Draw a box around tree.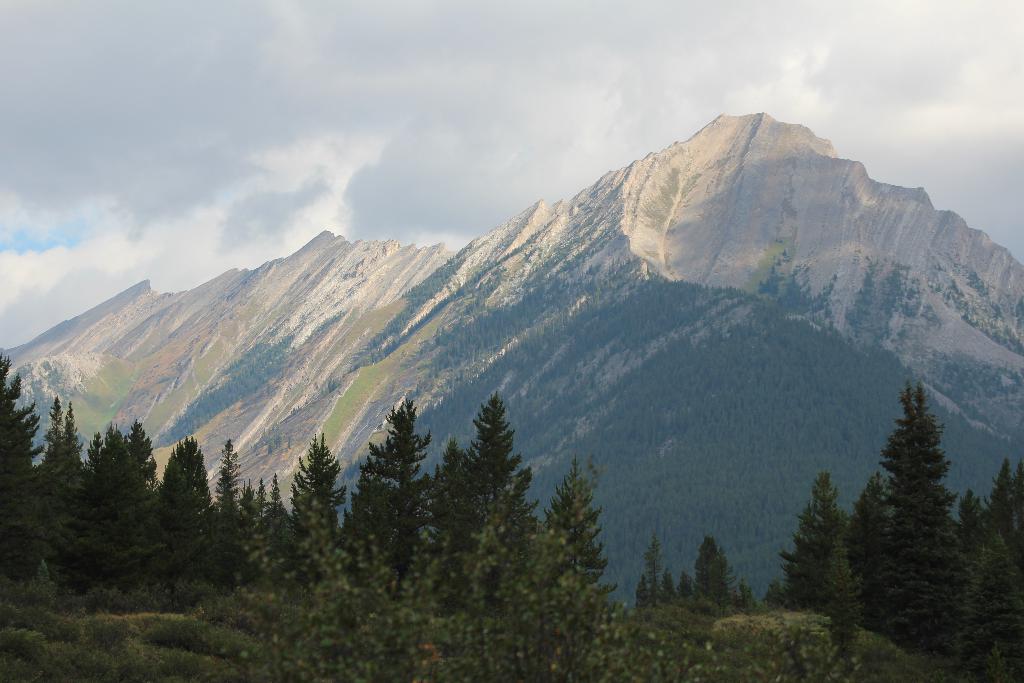
box(851, 473, 897, 619).
